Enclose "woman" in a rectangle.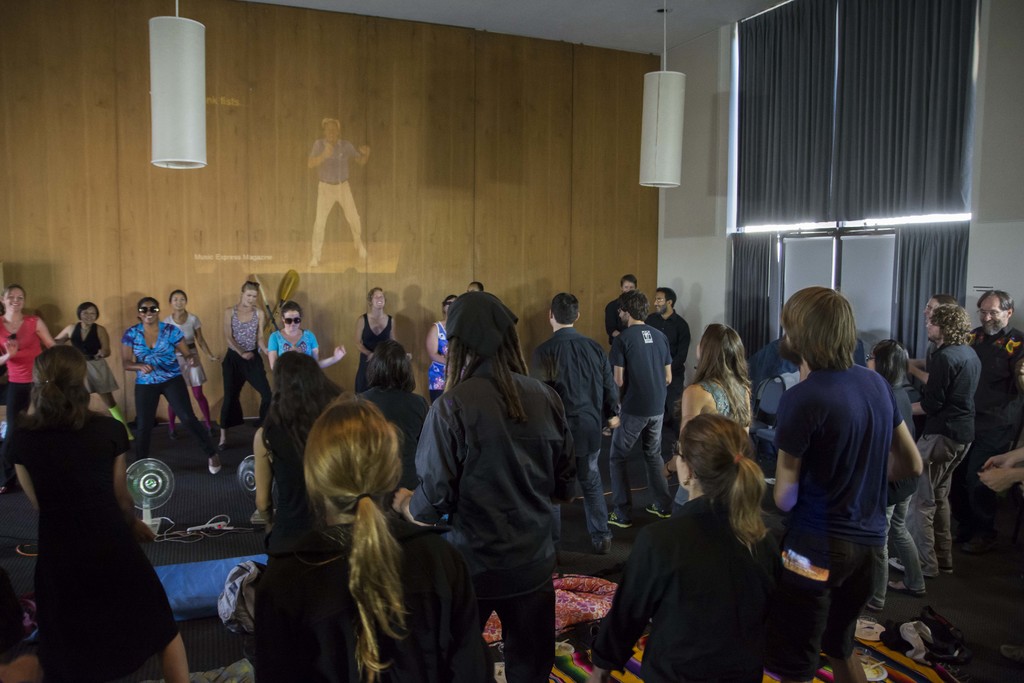
(left=355, top=289, right=412, bottom=387).
